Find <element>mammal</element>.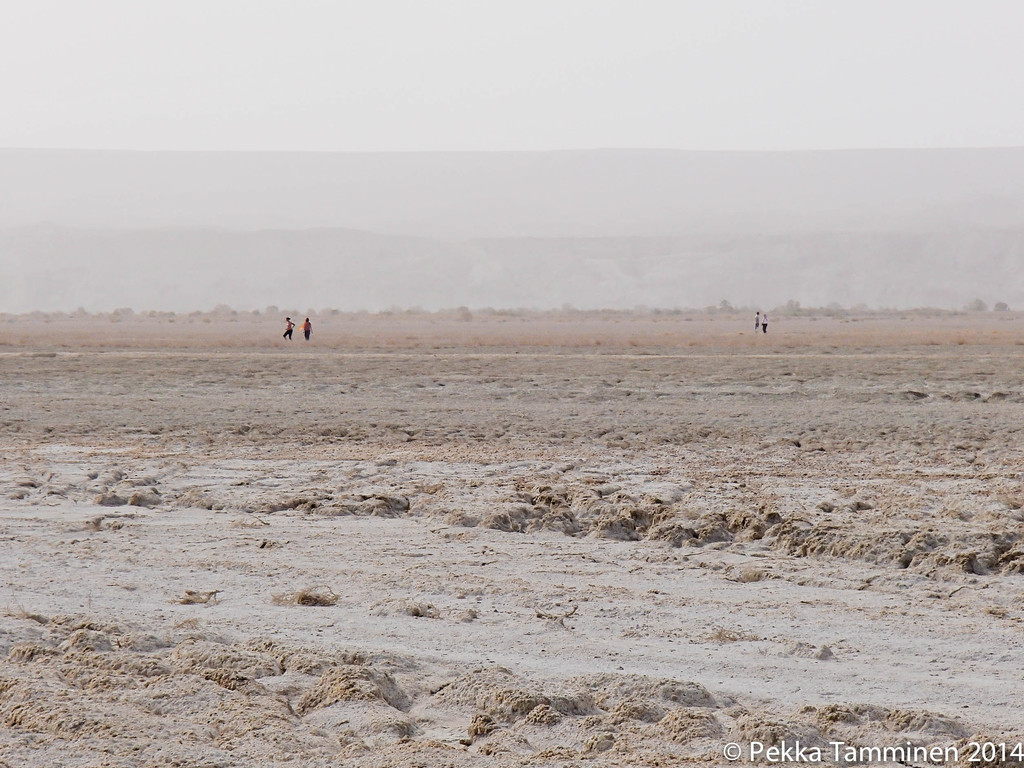
282,316,294,339.
